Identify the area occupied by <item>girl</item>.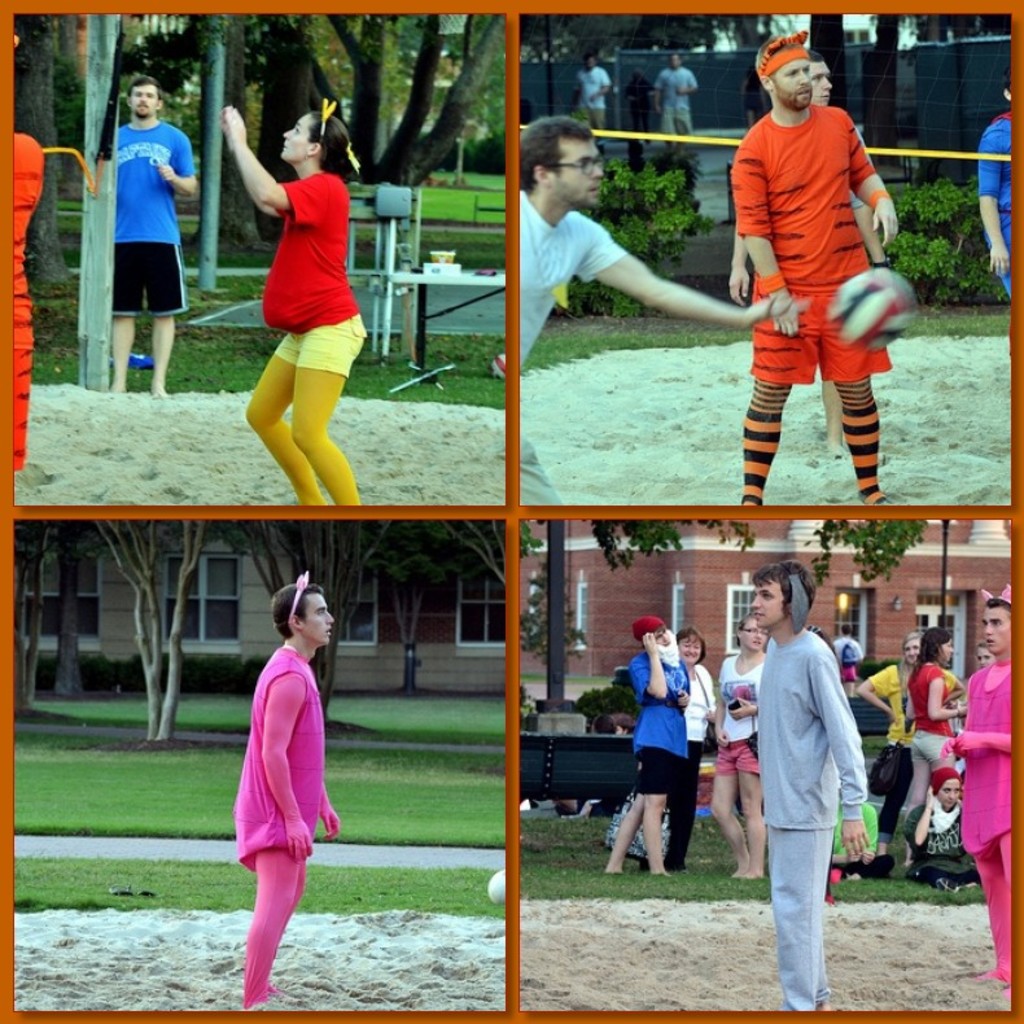
Area: (x1=223, y1=101, x2=367, y2=504).
